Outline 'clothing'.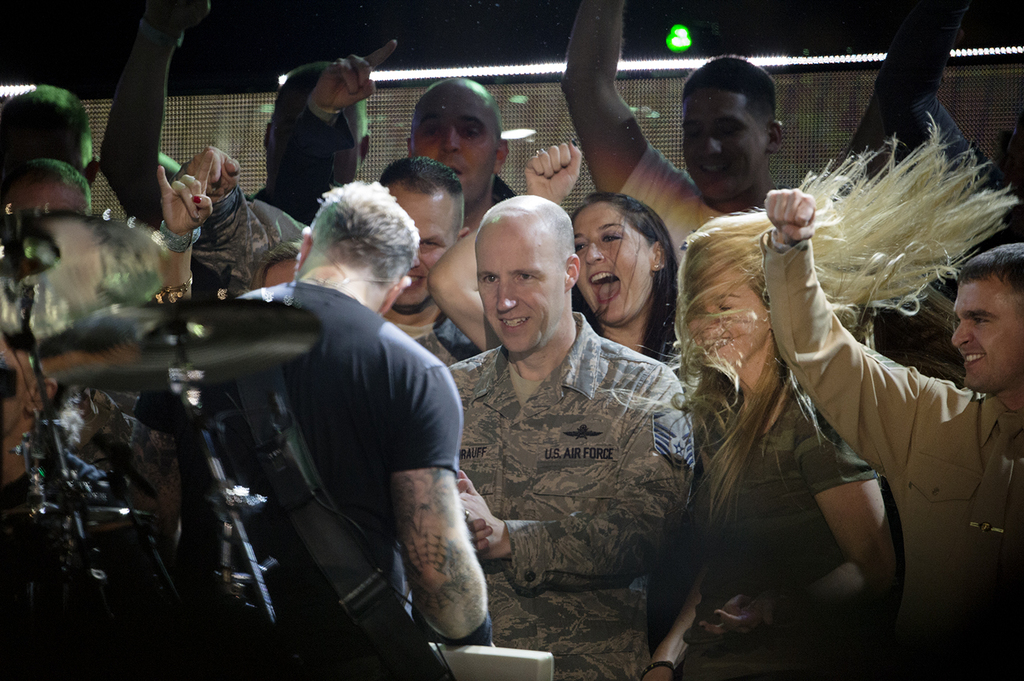
Outline: 443,309,693,680.
